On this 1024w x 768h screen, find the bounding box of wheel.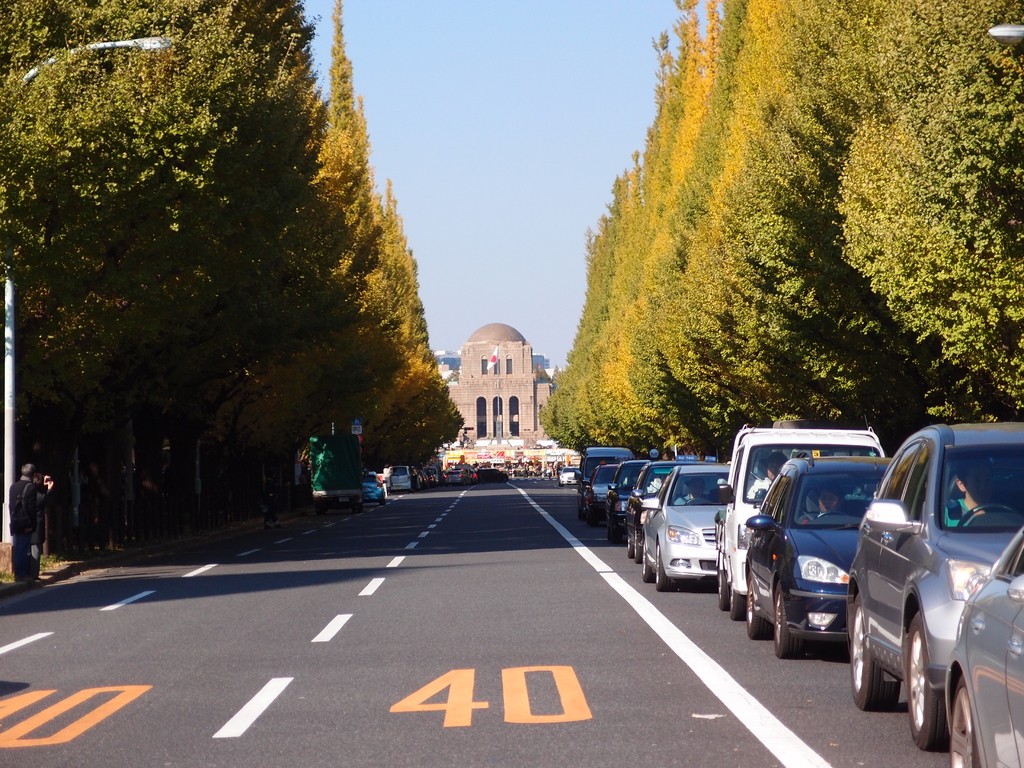
Bounding box: 730, 590, 747, 624.
